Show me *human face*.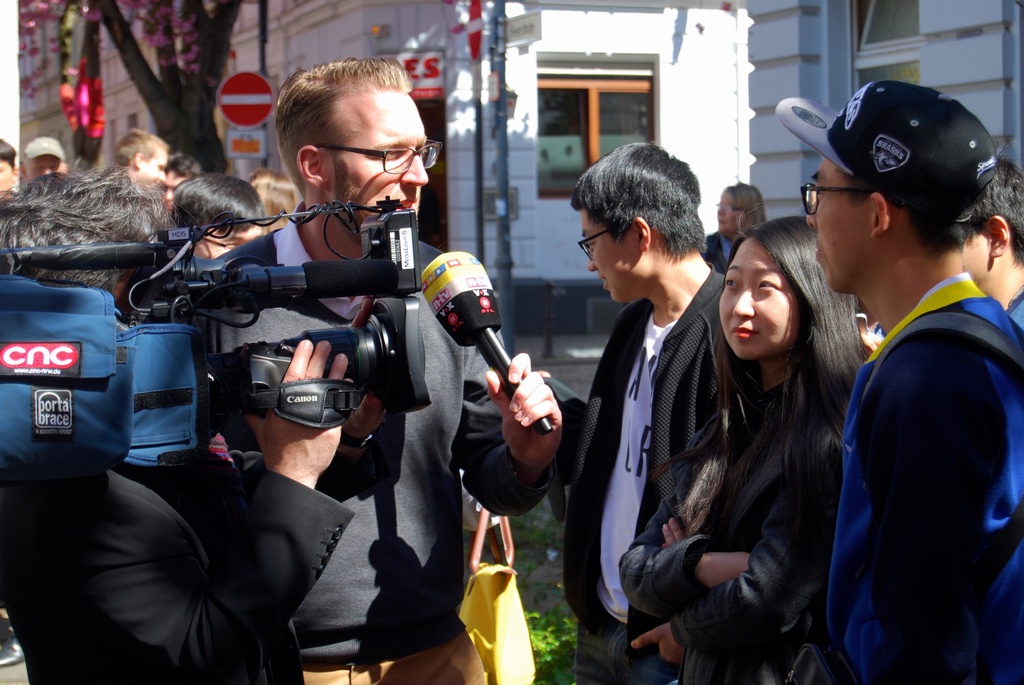
*human face* is here: rect(719, 191, 739, 228).
